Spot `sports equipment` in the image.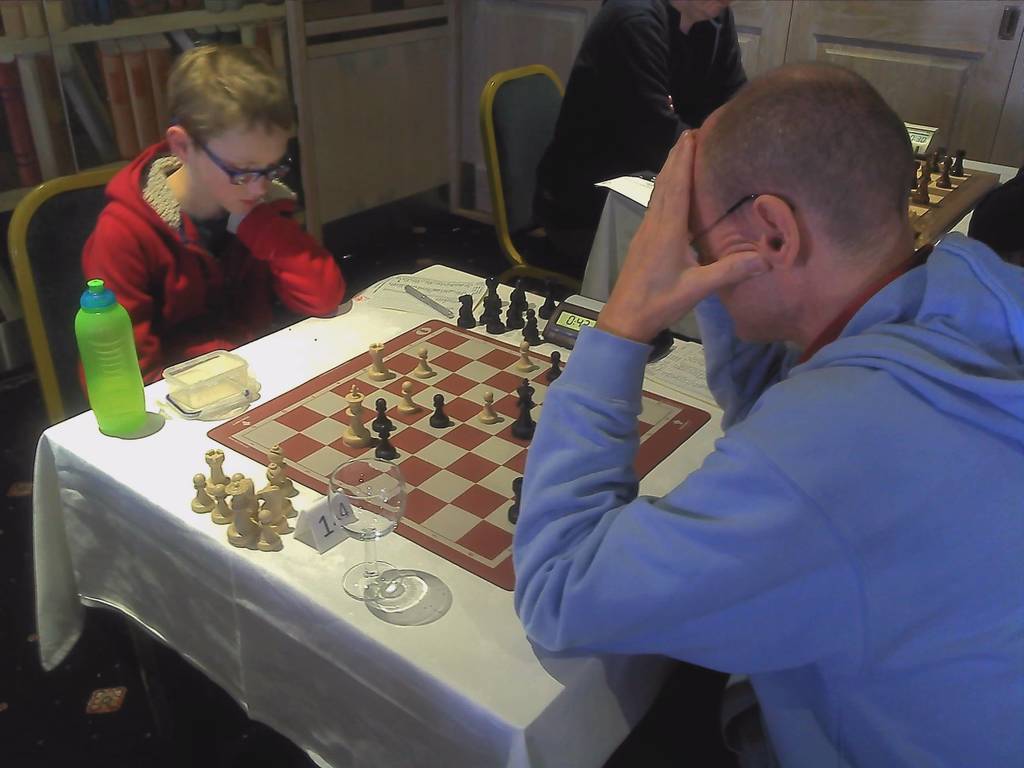
`sports equipment` found at locate(407, 345, 437, 380).
